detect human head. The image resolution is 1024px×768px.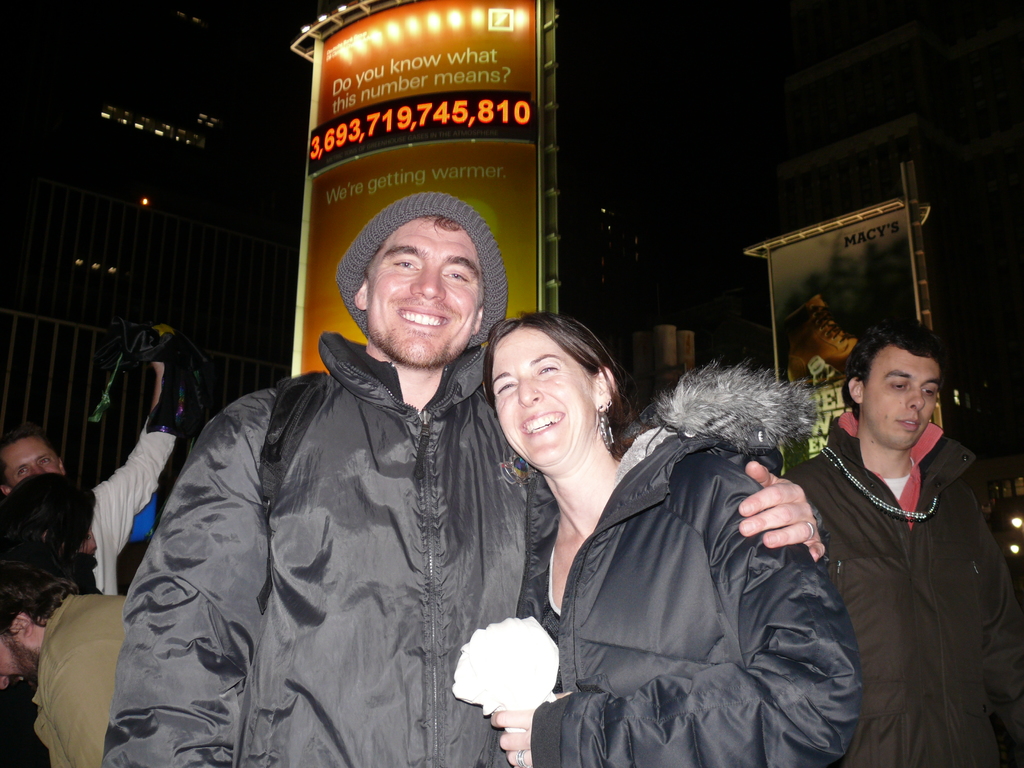
bbox(0, 470, 100, 561).
